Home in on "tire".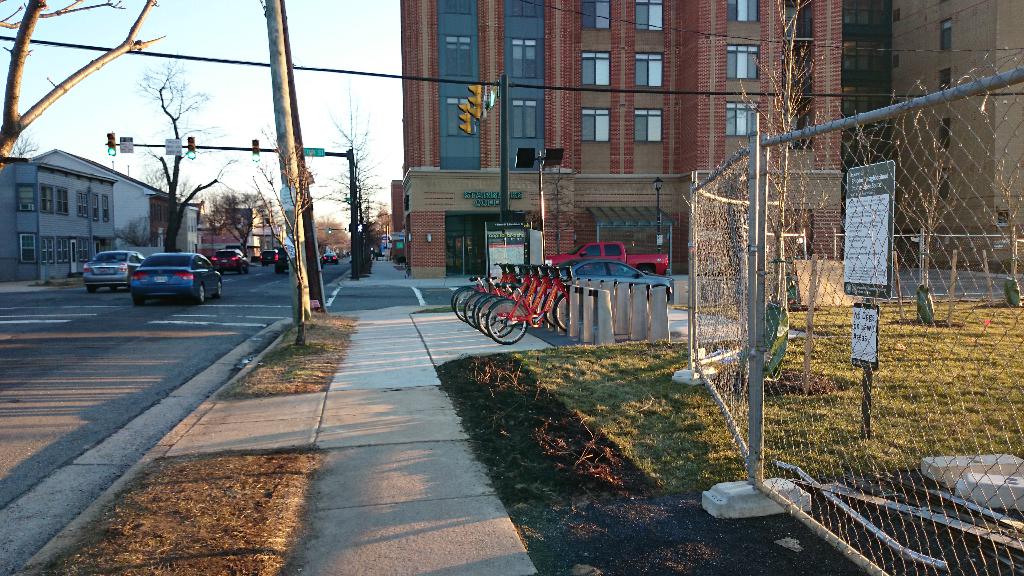
Homed in at <region>243, 266, 251, 273</region>.
